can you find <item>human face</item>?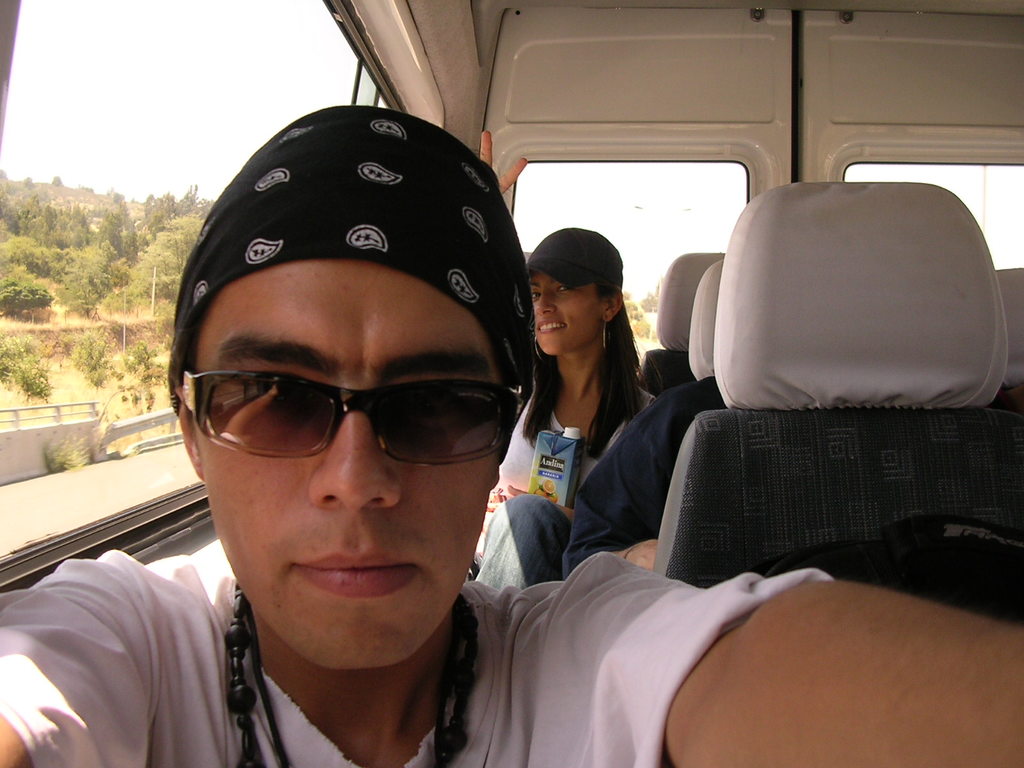
Yes, bounding box: (536,274,609,353).
